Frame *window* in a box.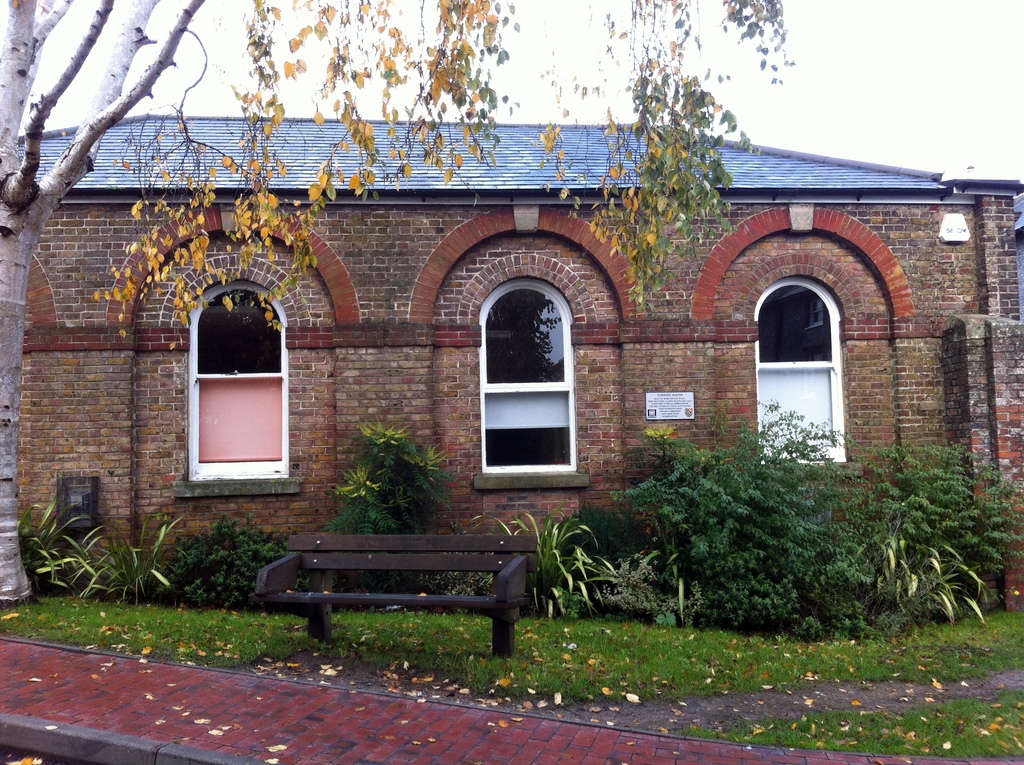
box=[737, 251, 865, 474].
